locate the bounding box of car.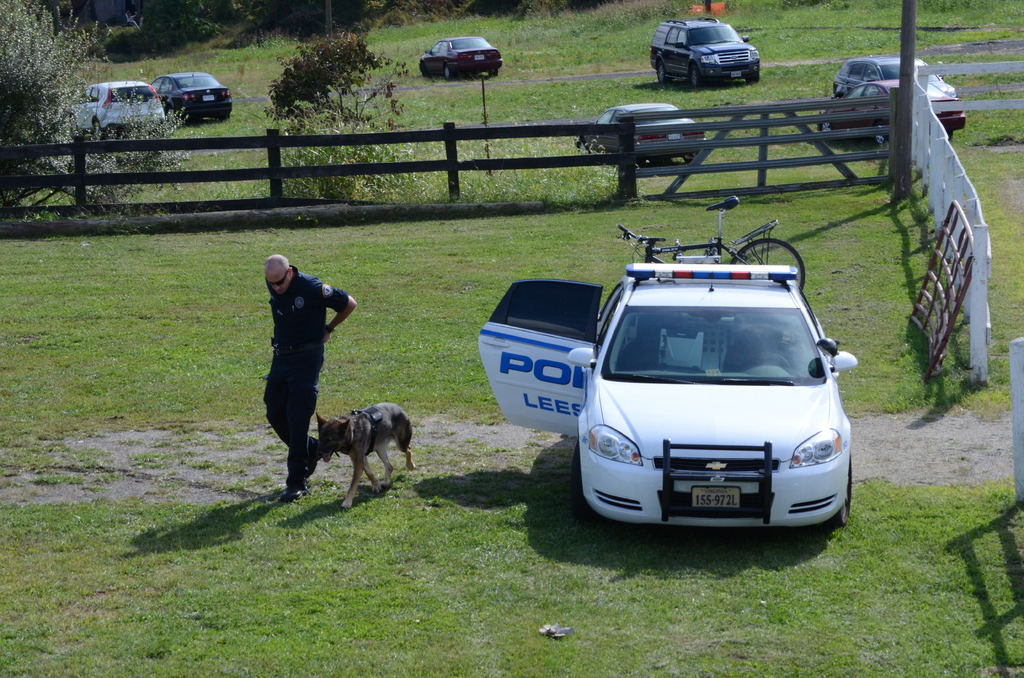
Bounding box: 151,71,231,121.
